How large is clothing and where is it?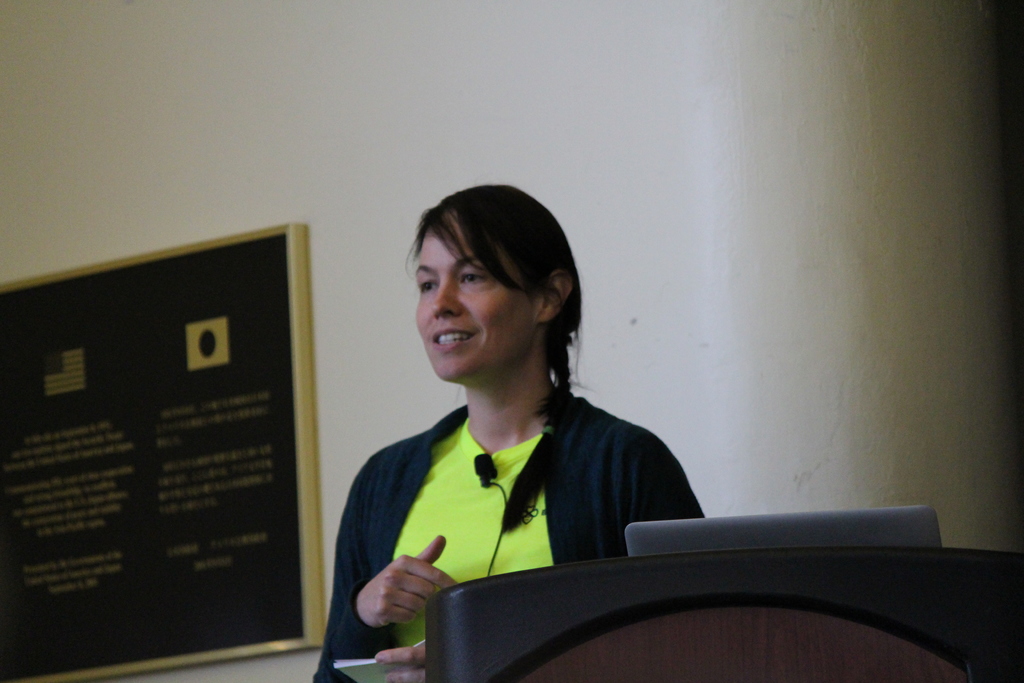
Bounding box: {"x1": 310, "y1": 375, "x2": 702, "y2": 682}.
